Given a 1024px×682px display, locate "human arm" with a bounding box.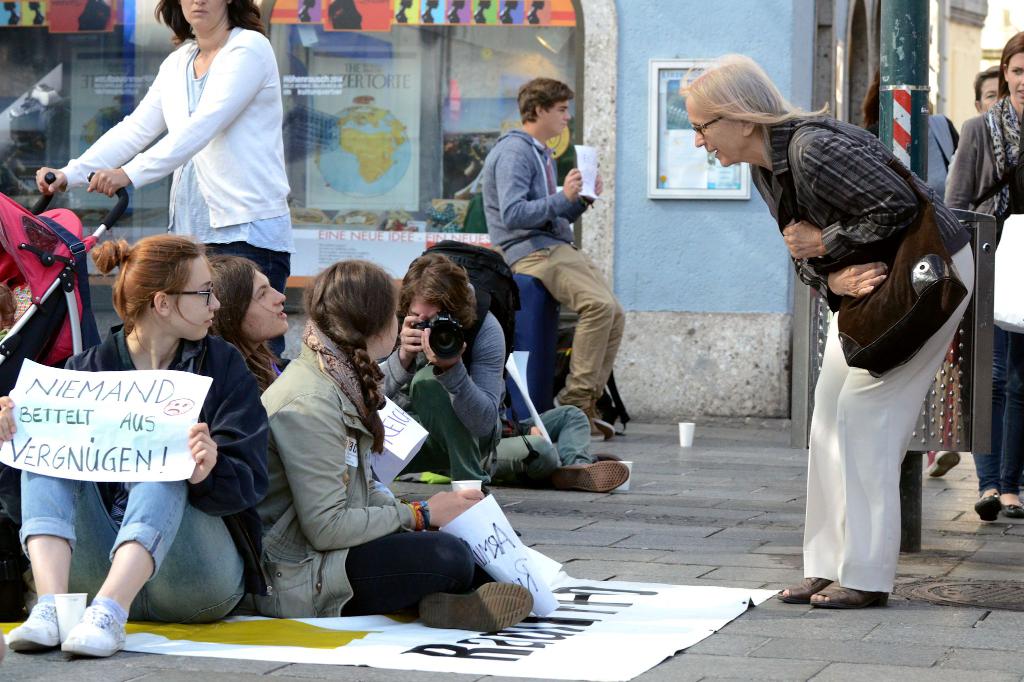
Located: [x1=560, y1=168, x2=607, y2=225].
